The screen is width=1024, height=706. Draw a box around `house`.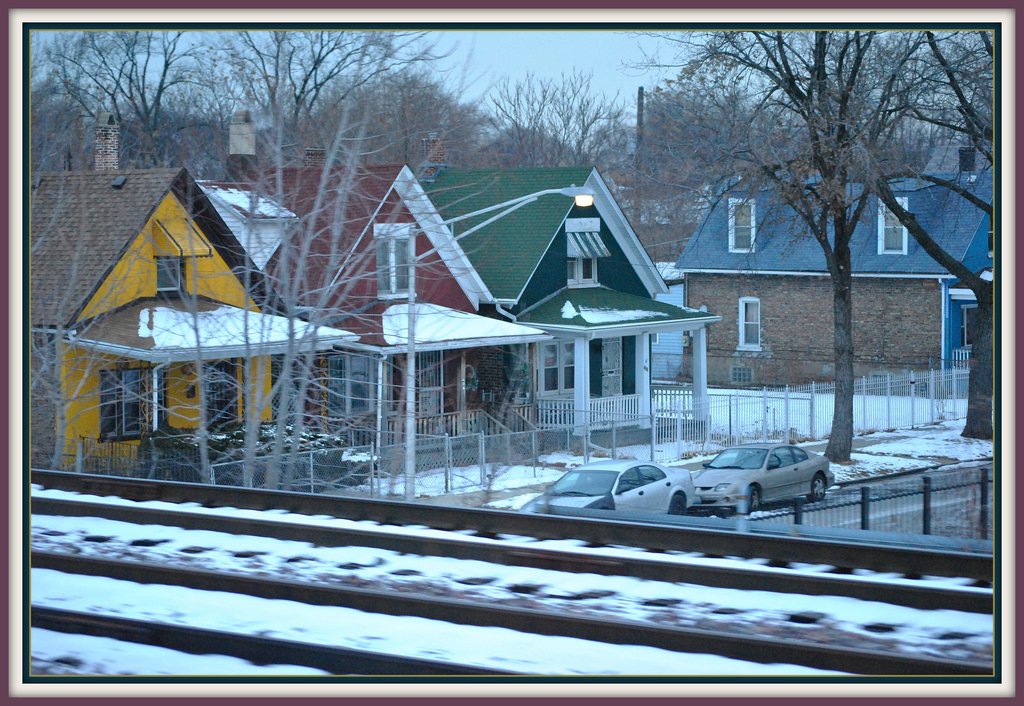
bbox=(195, 159, 621, 472).
